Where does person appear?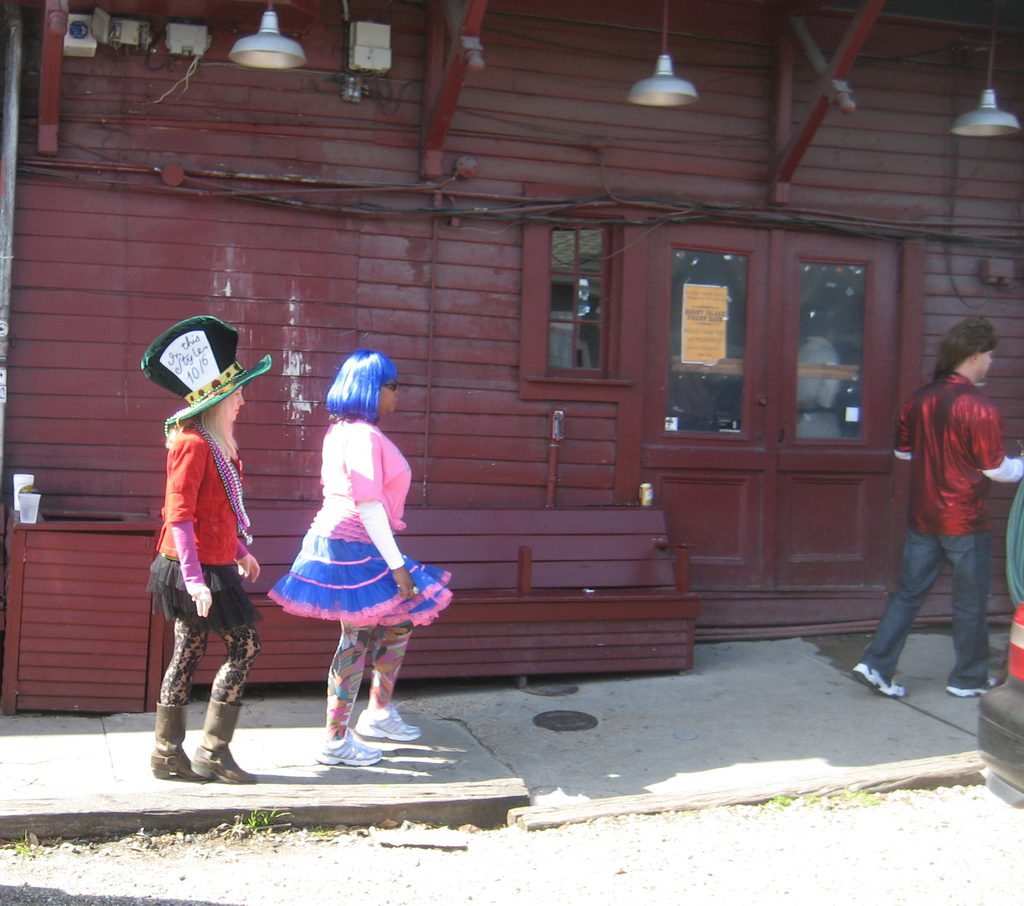
Appears at <bbox>268, 346, 455, 766</bbox>.
